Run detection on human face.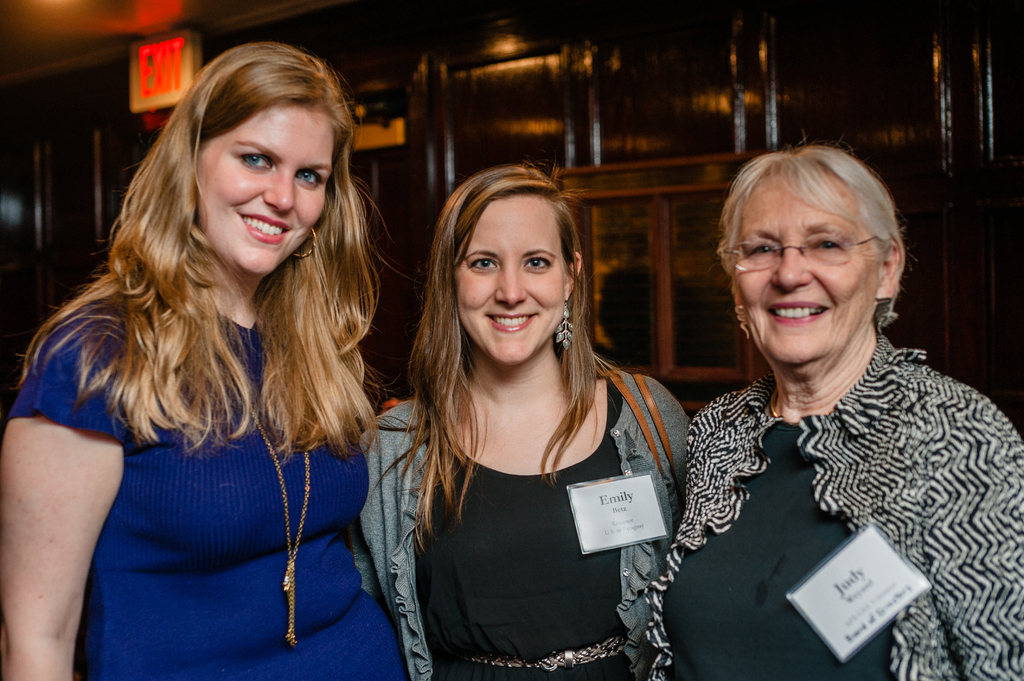
Result: BBox(735, 157, 880, 355).
